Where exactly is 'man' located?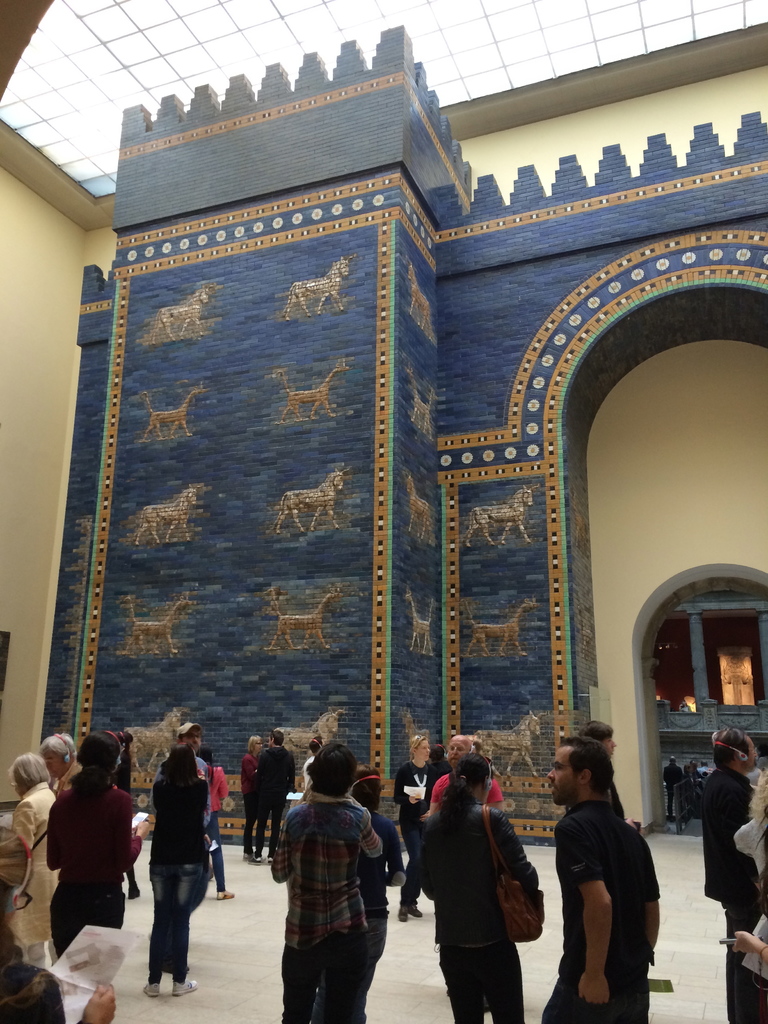
Its bounding box is (x1=265, y1=741, x2=377, y2=1023).
